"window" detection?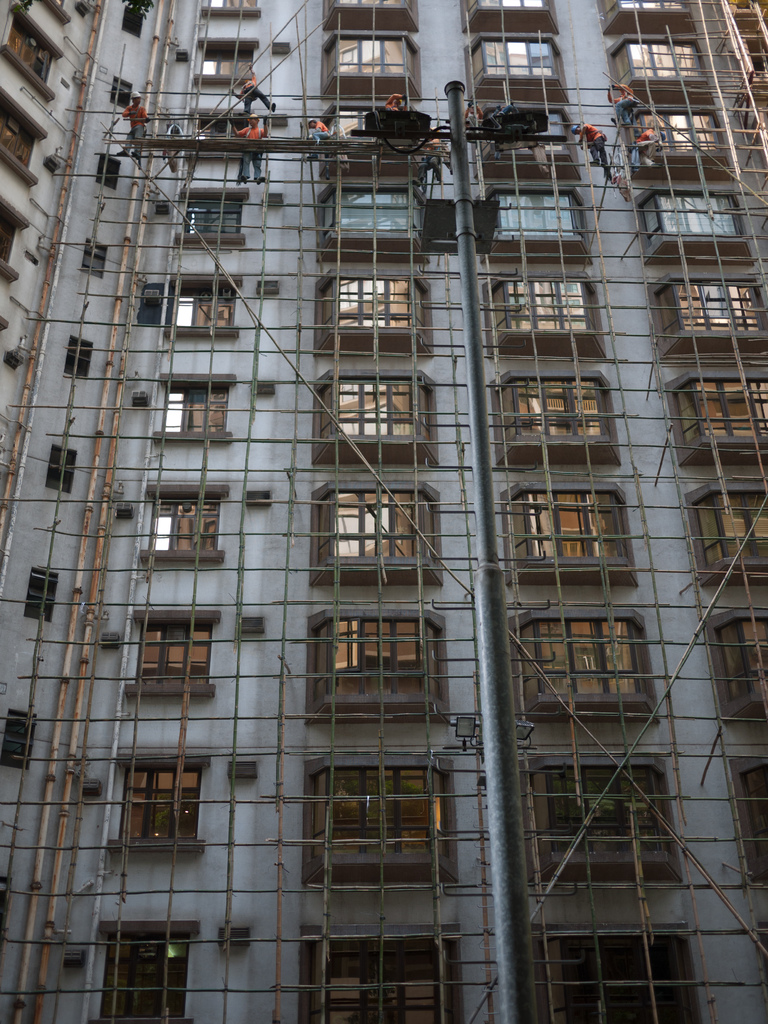
507 605 661 721
